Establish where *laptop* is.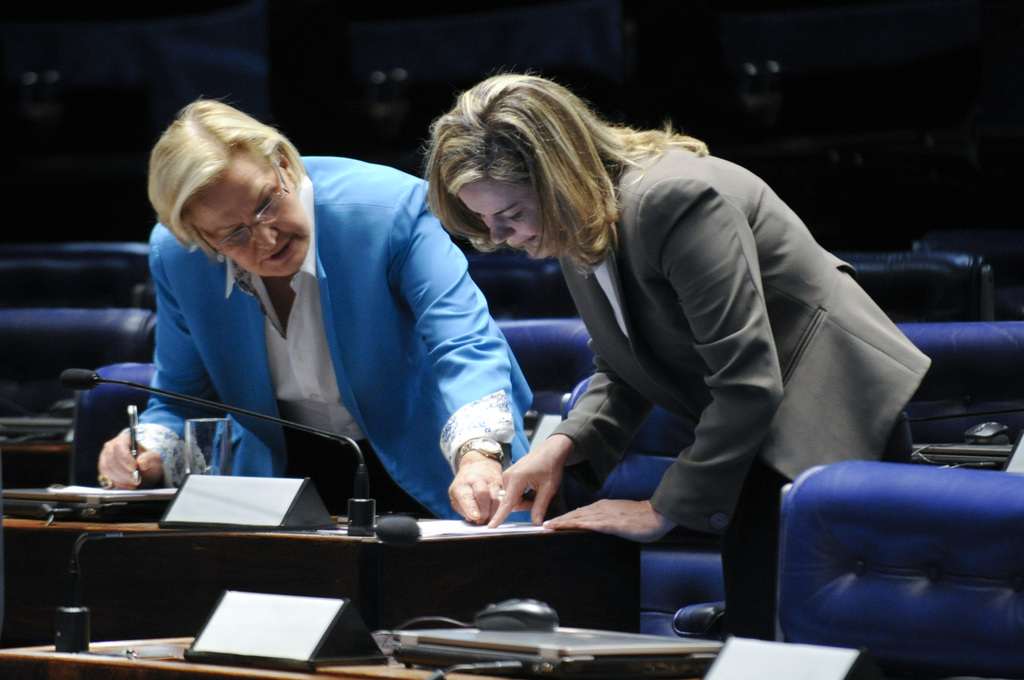
Established at [left=910, top=441, right=1015, bottom=465].
